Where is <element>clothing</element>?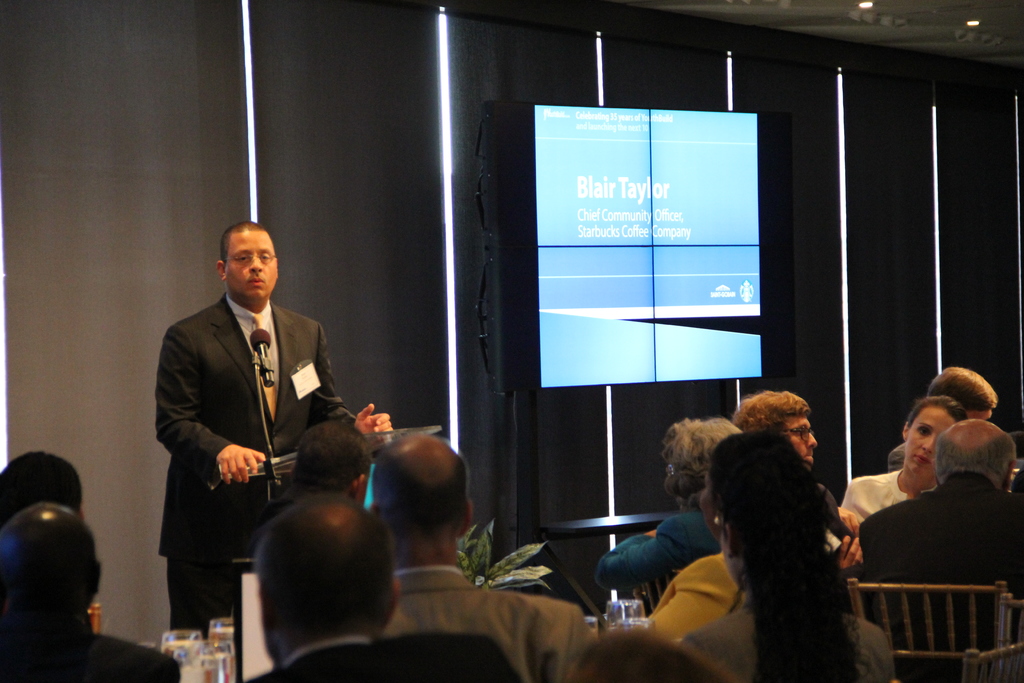
<region>676, 589, 905, 682</region>.
